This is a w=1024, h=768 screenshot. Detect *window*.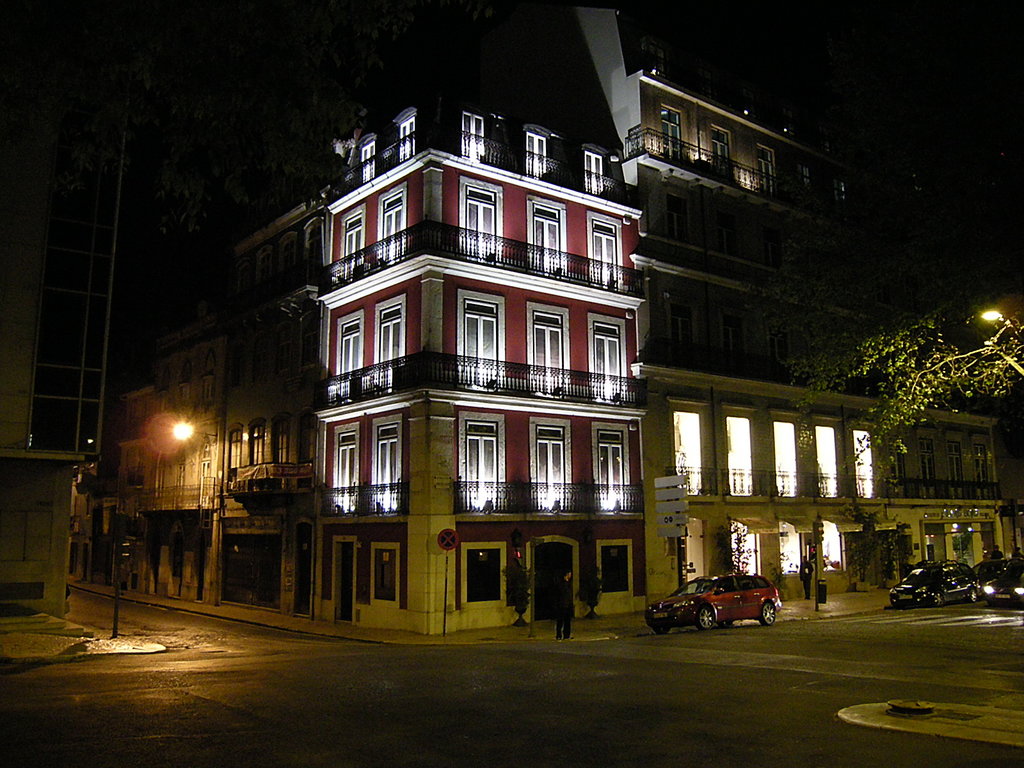
bbox=[793, 528, 813, 568].
